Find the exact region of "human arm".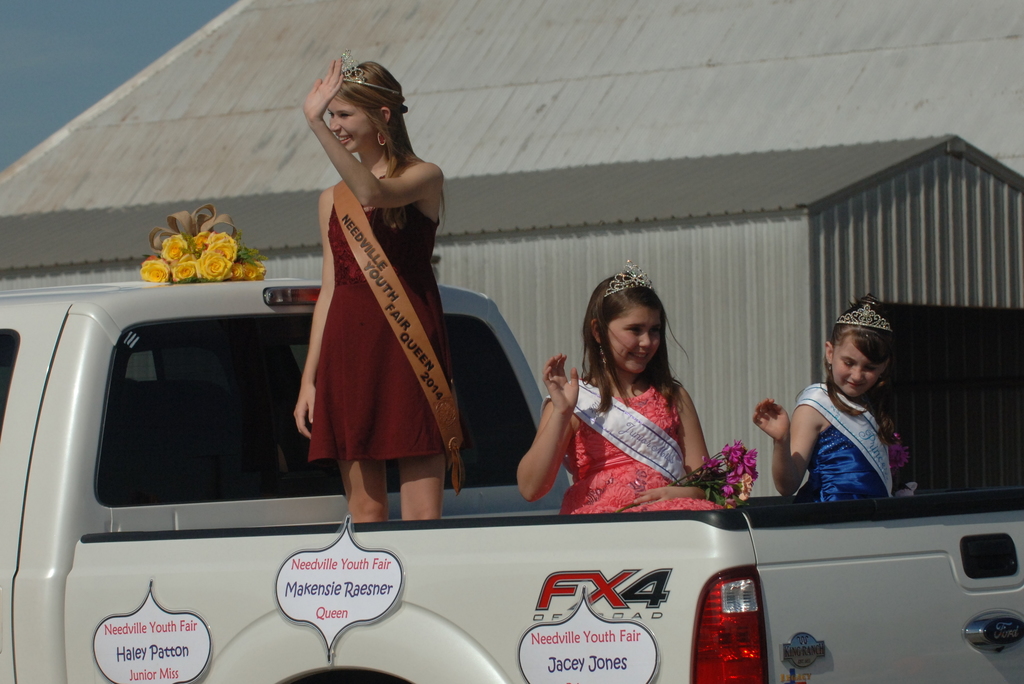
Exact region: bbox=(630, 384, 716, 505).
